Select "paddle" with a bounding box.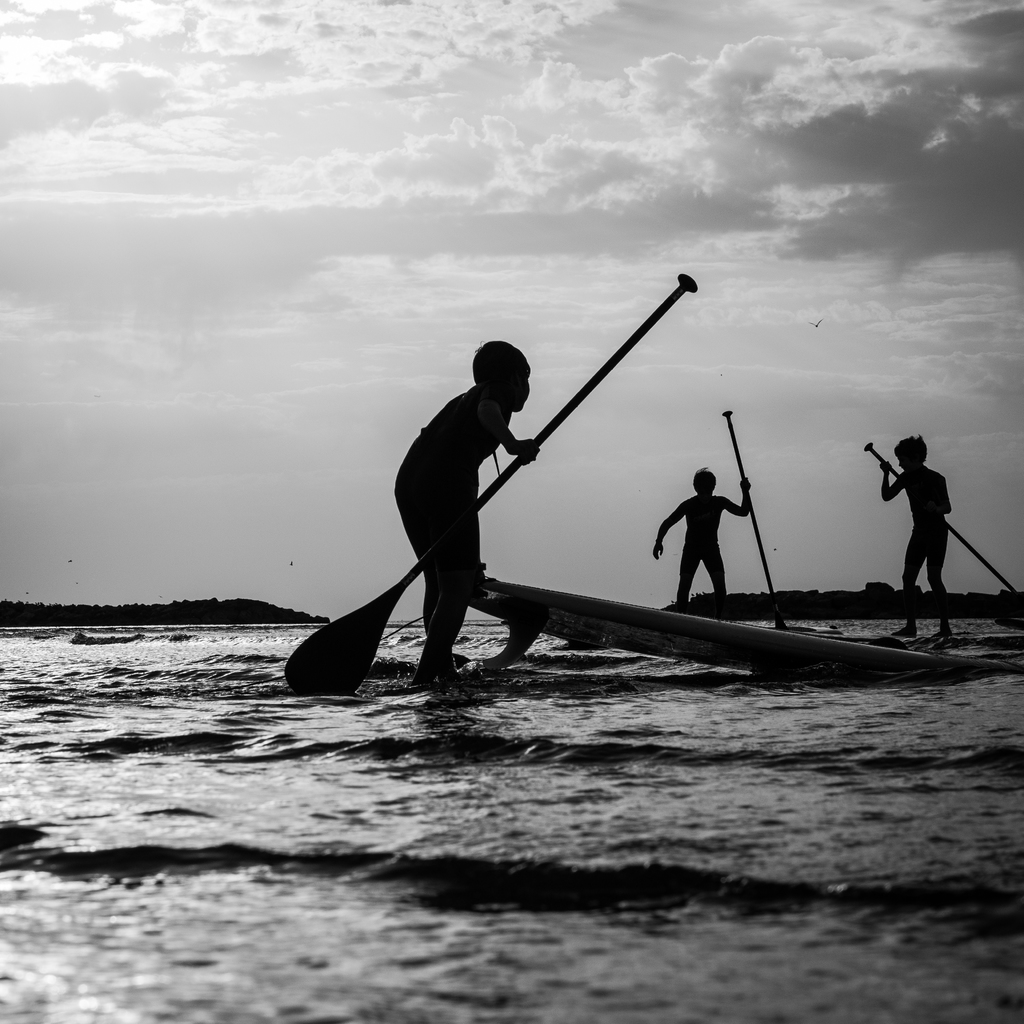
(719,410,784,630).
